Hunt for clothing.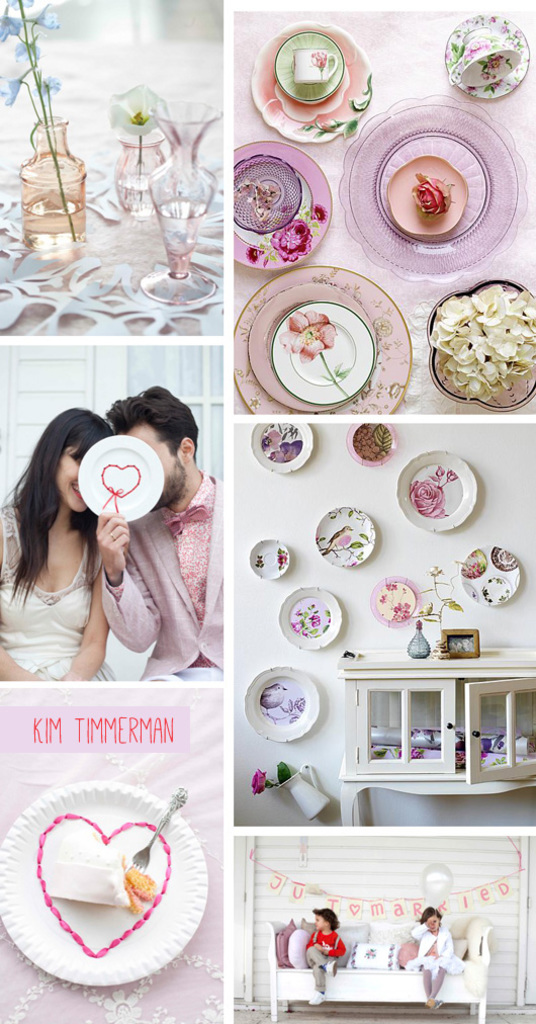
Hunted down at select_region(0, 497, 113, 683).
